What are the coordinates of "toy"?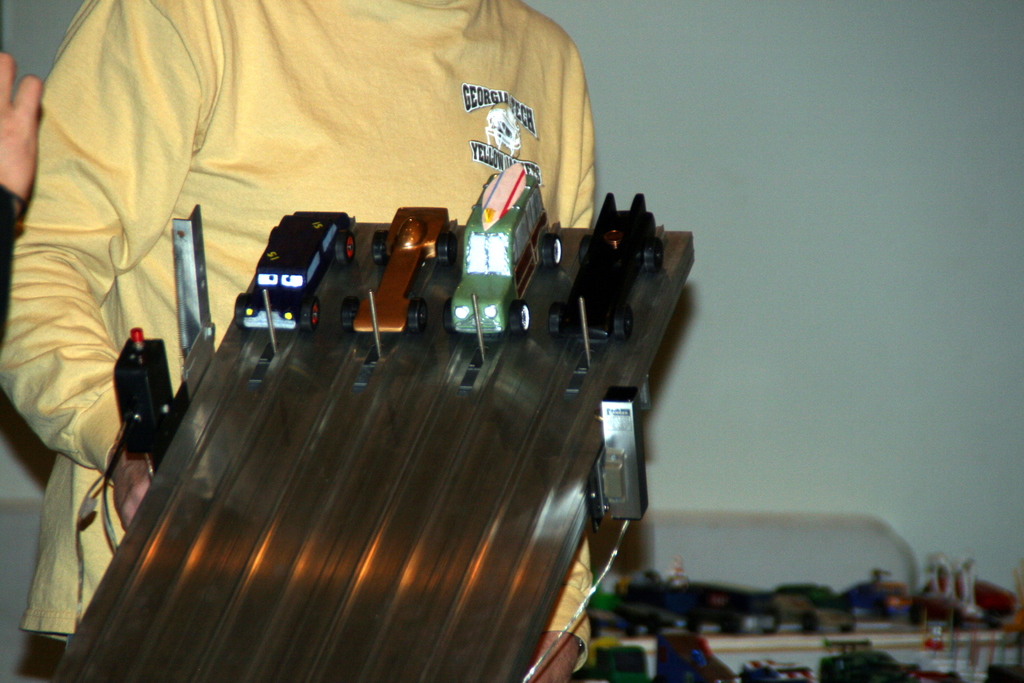
select_region(547, 181, 666, 360).
